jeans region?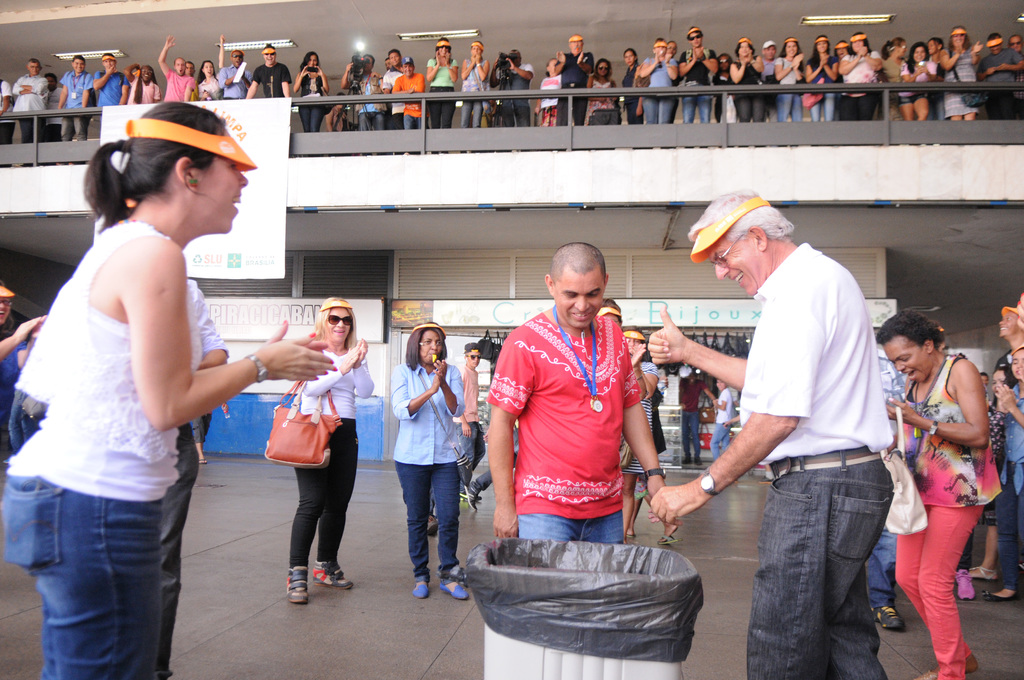
[left=678, top=414, right=705, bottom=465]
